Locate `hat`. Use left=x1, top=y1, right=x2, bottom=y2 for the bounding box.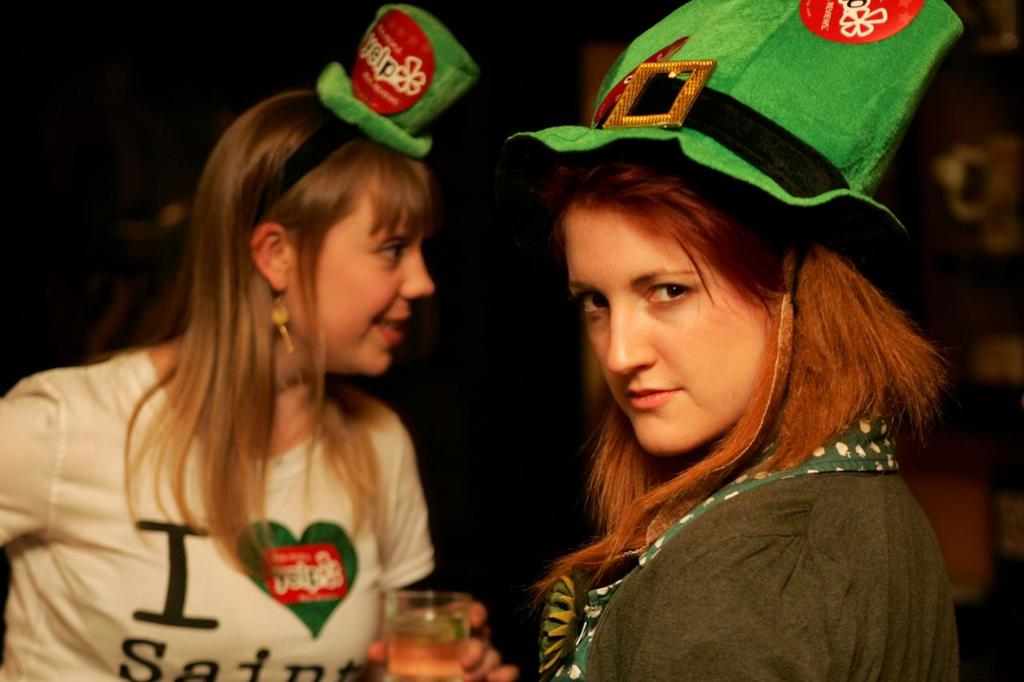
left=507, top=0, right=968, bottom=231.
